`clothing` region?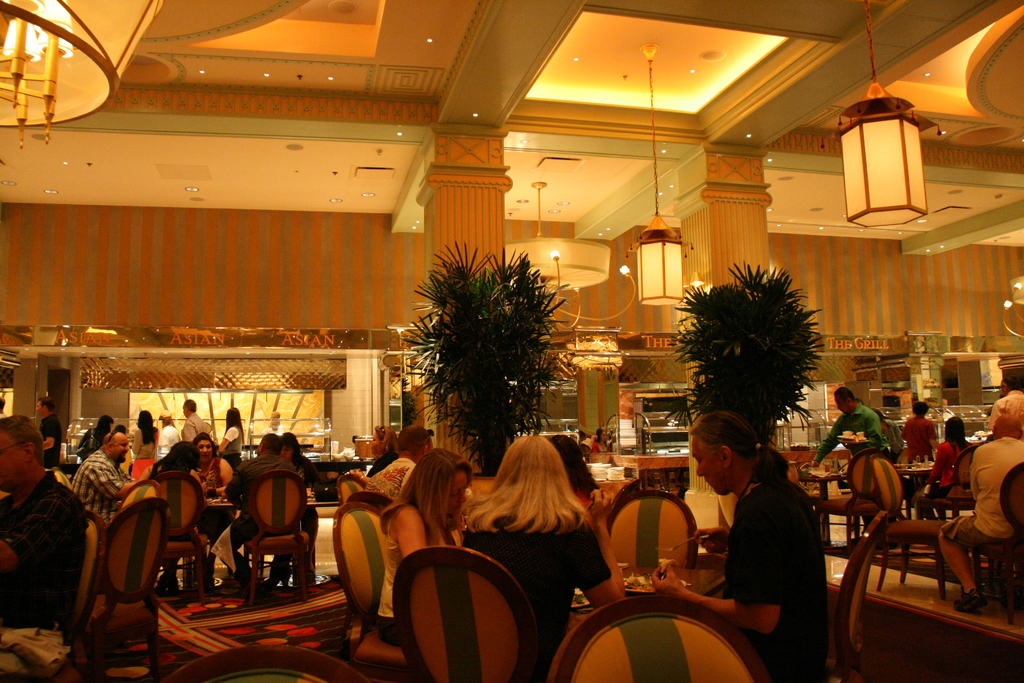
{"left": 221, "top": 423, "right": 243, "bottom": 466}
